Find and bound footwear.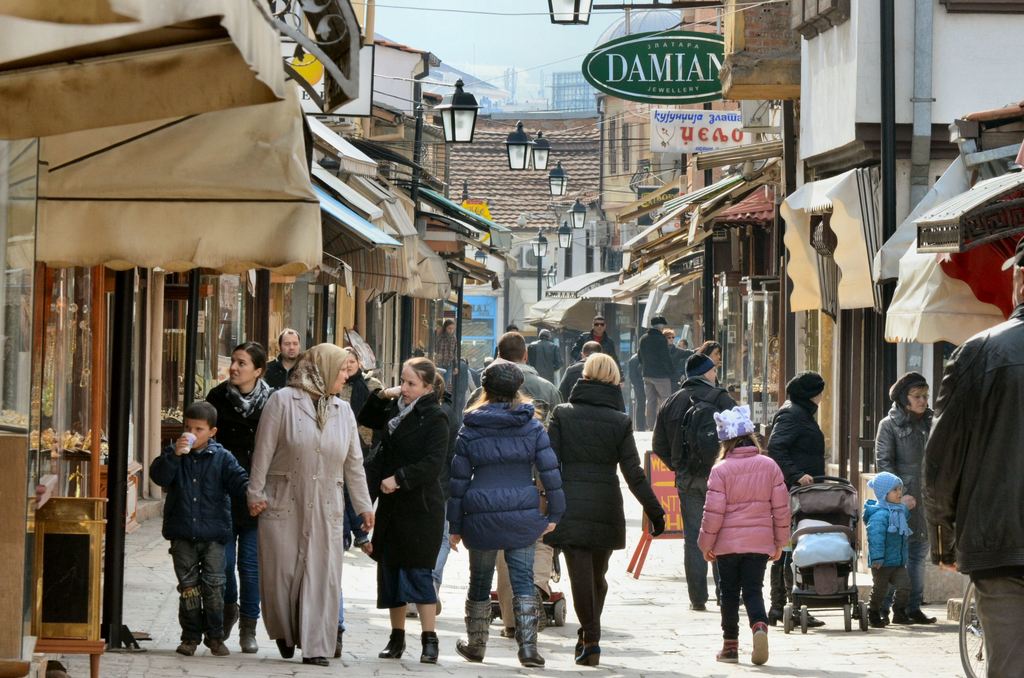
Bound: region(913, 606, 937, 626).
